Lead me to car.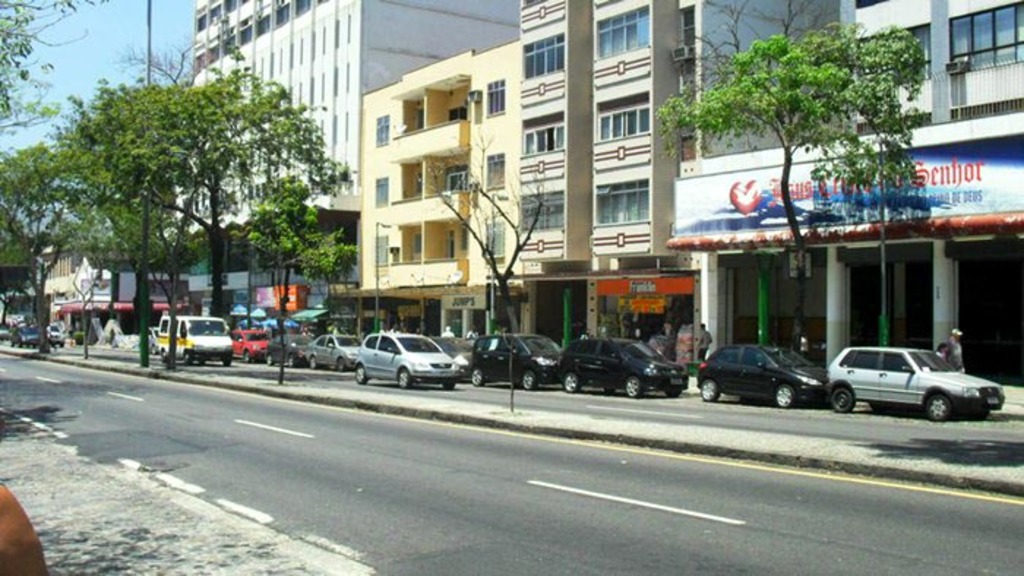
Lead to select_region(474, 330, 560, 392).
